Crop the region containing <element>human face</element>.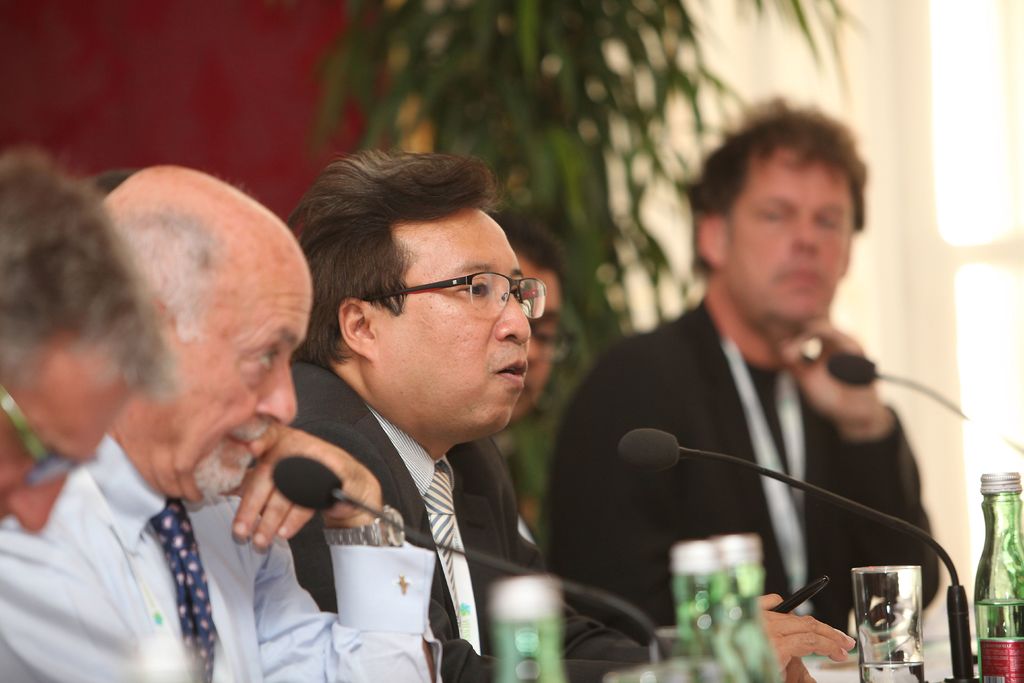
Crop region: select_region(0, 342, 135, 535).
